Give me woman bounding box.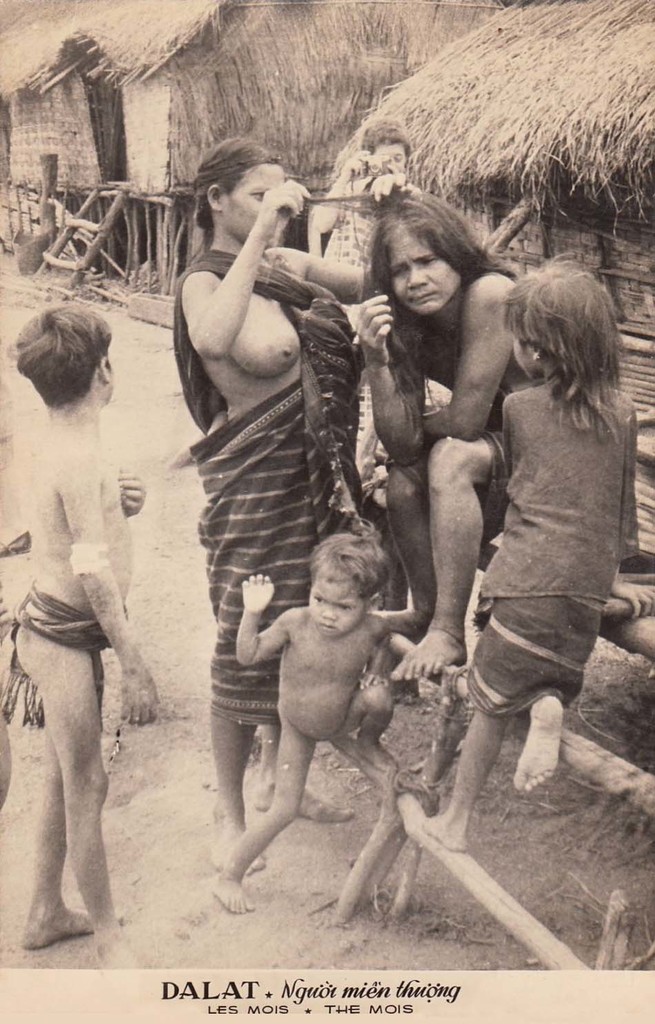
crop(169, 140, 371, 881).
